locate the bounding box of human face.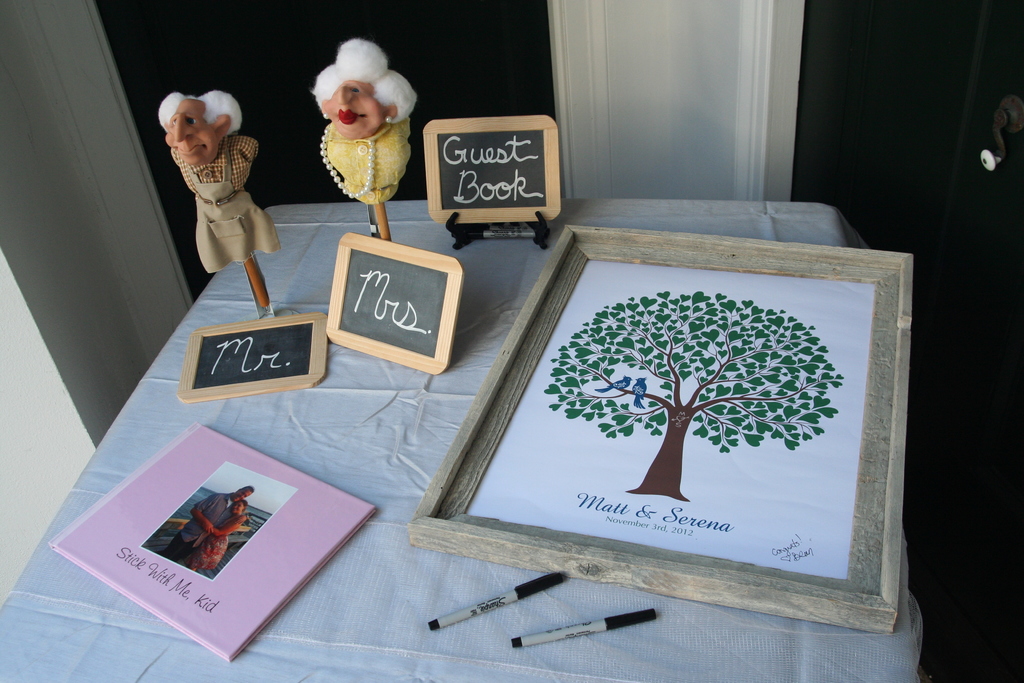
Bounding box: bbox(321, 79, 385, 142).
